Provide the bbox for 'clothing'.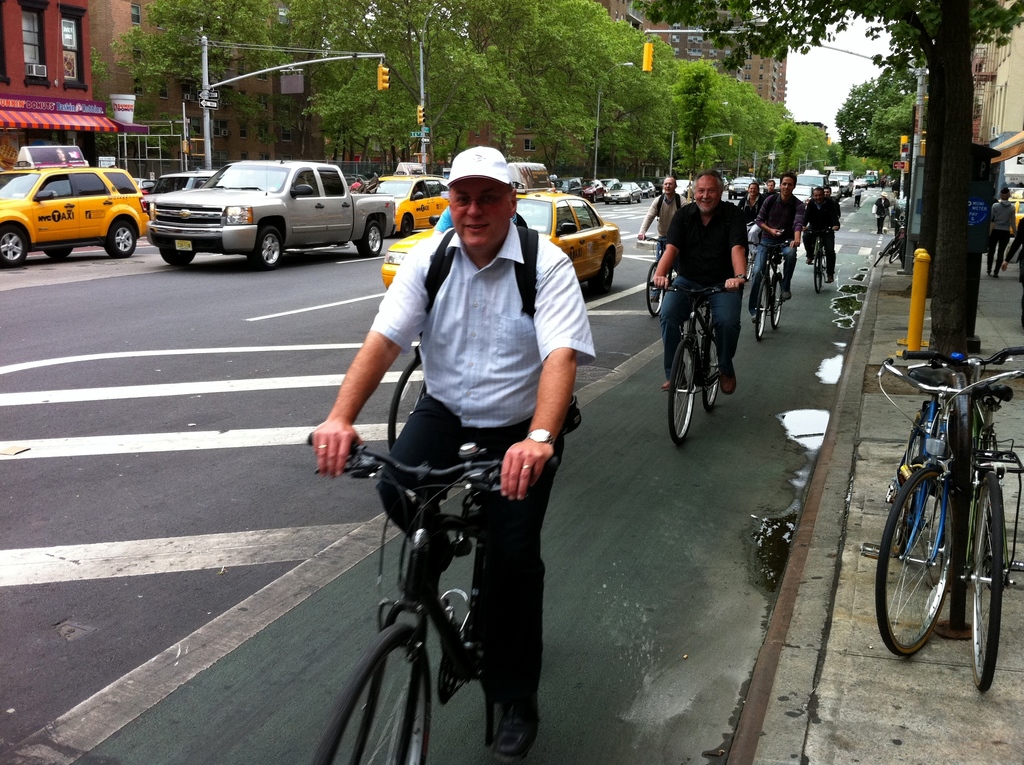
bbox(872, 191, 892, 234).
